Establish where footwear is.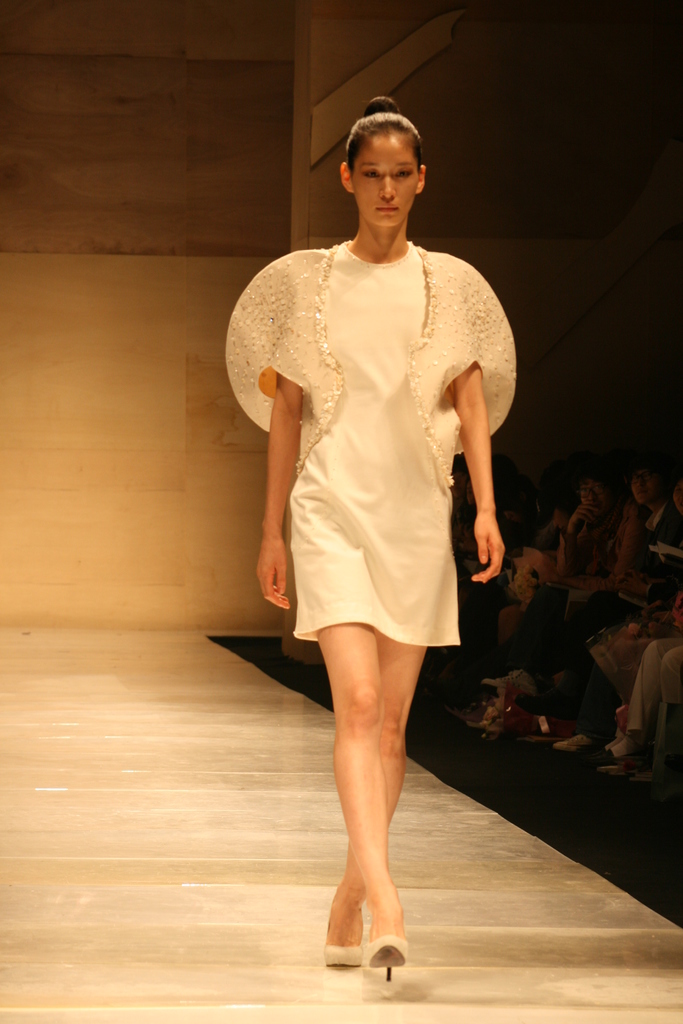
Established at 516 687 573 717.
